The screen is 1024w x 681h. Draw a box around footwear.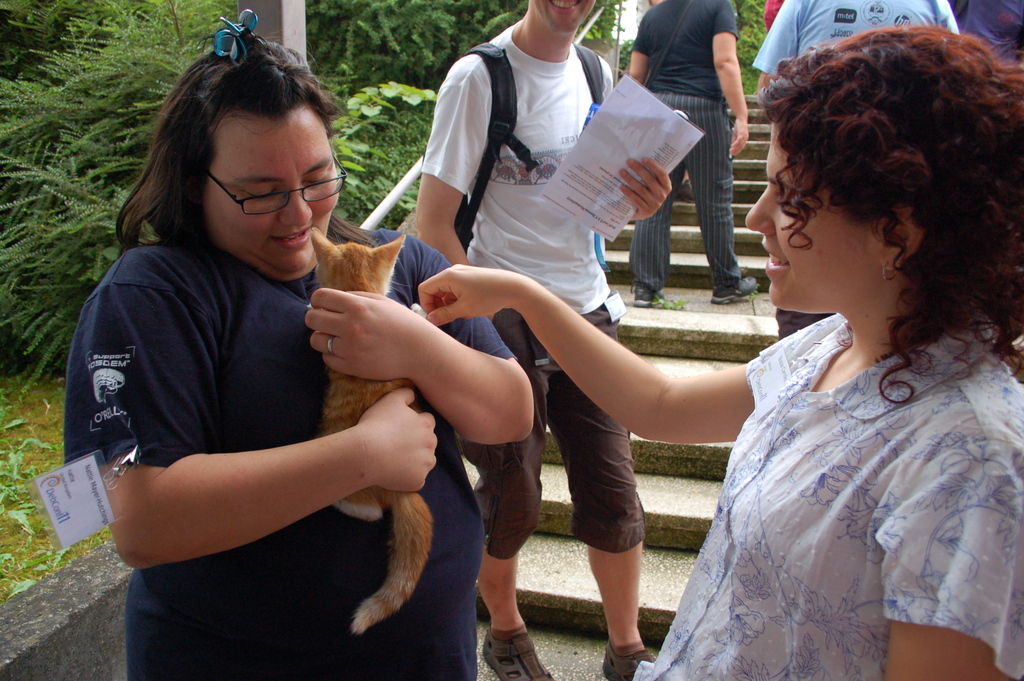
x1=601, y1=637, x2=660, y2=680.
